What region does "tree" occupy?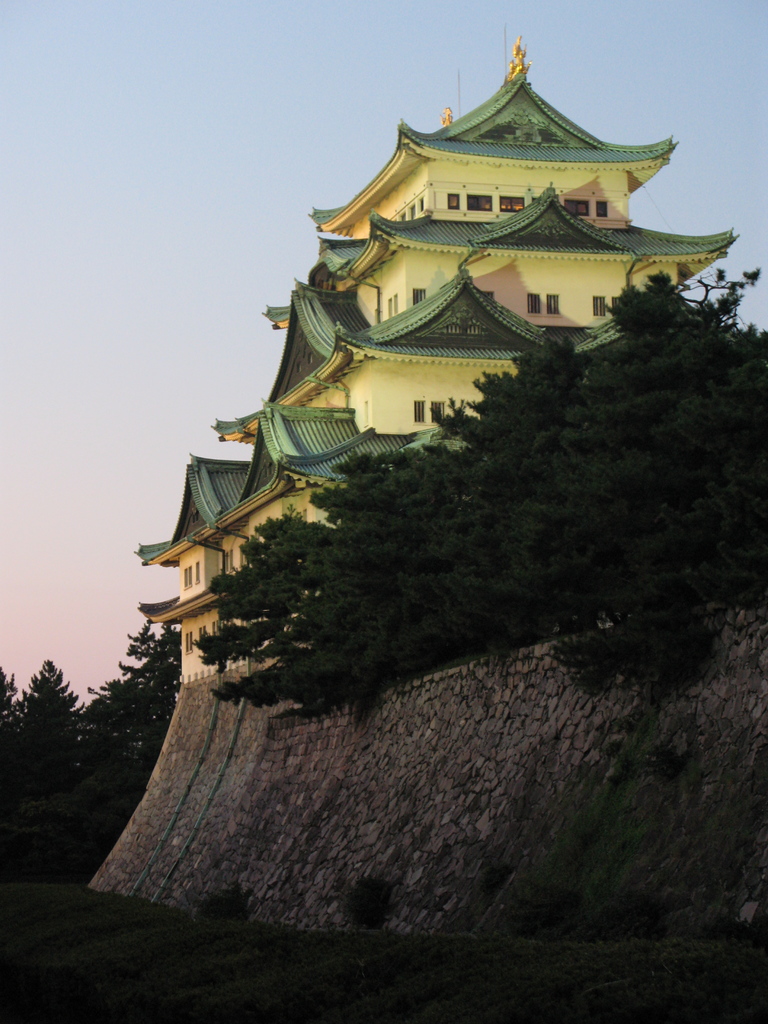
box=[67, 622, 184, 778].
